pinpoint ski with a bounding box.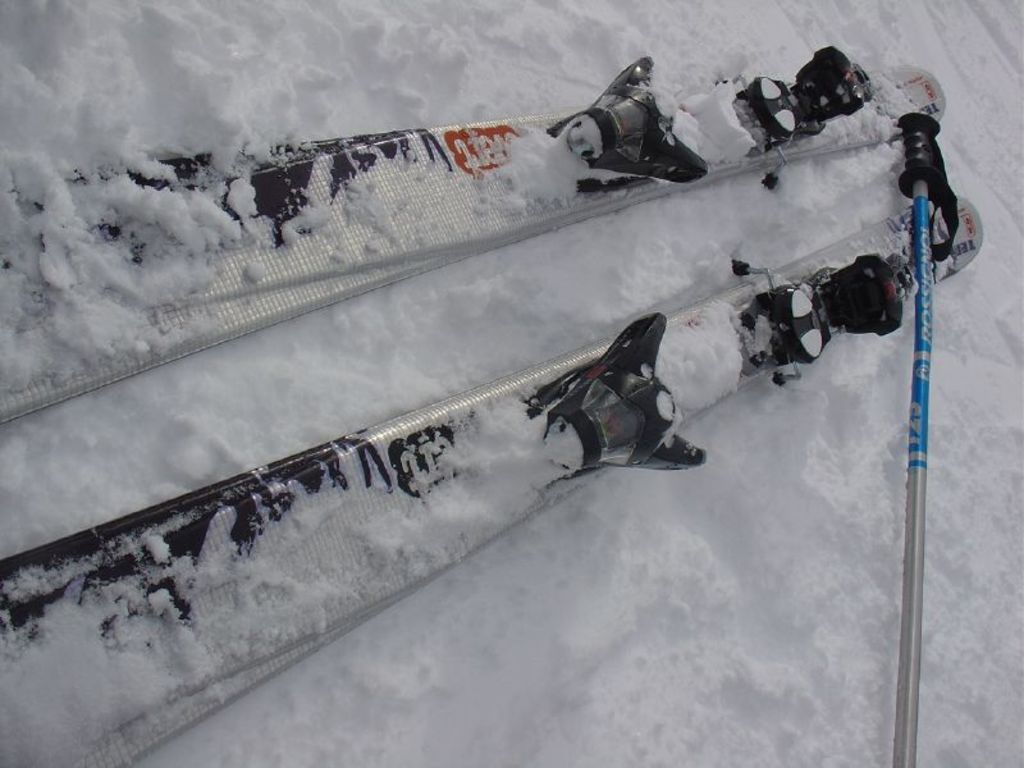
(0, 195, 988, 767).
